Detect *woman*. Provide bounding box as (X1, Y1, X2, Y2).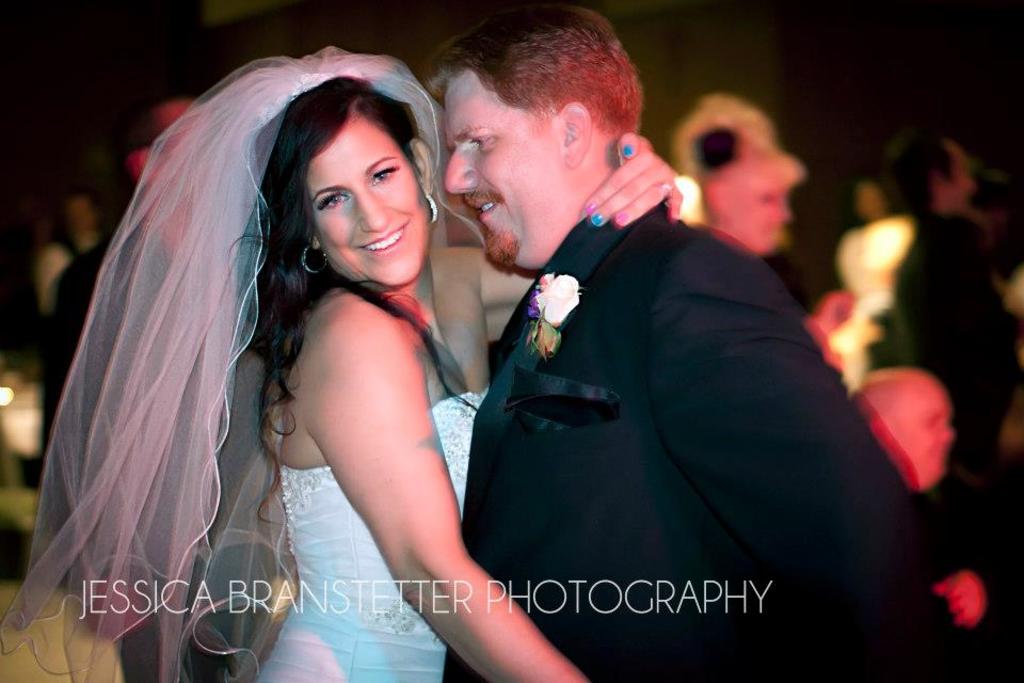
(672, 83, 796, 270).
